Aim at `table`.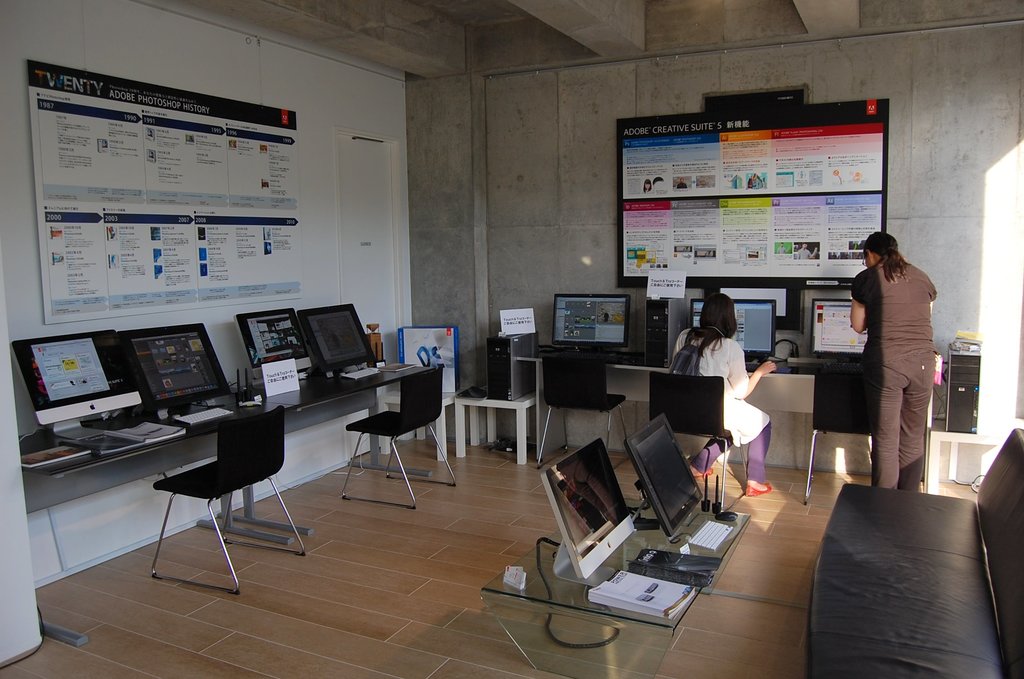
Aimed at 17 359 449 647.
